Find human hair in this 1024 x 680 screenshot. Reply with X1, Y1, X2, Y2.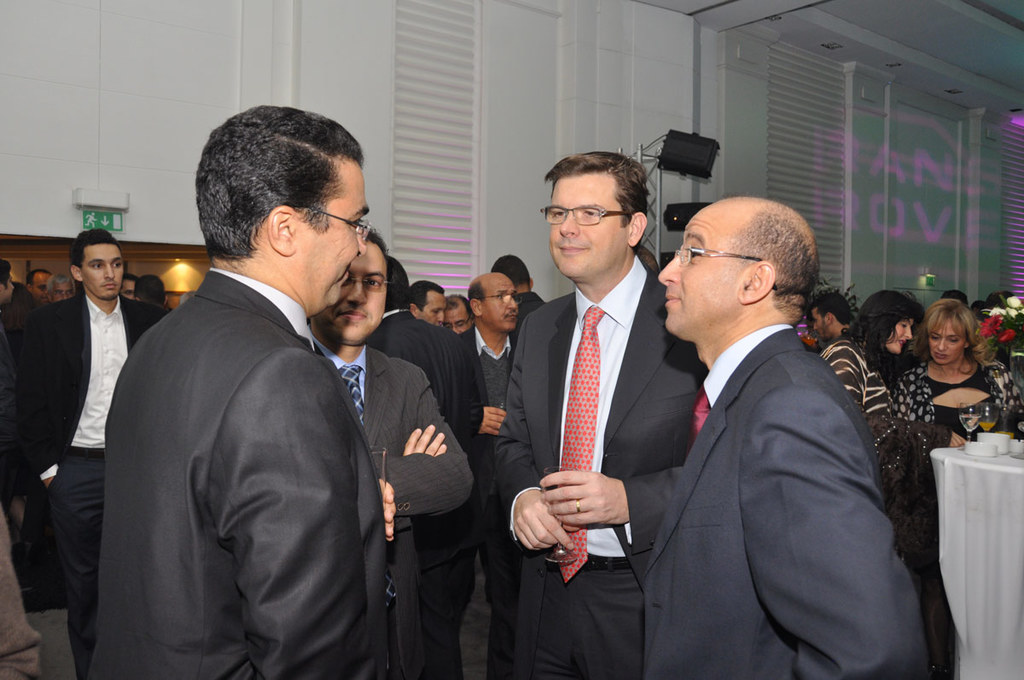
732, 207, 823, 320.
